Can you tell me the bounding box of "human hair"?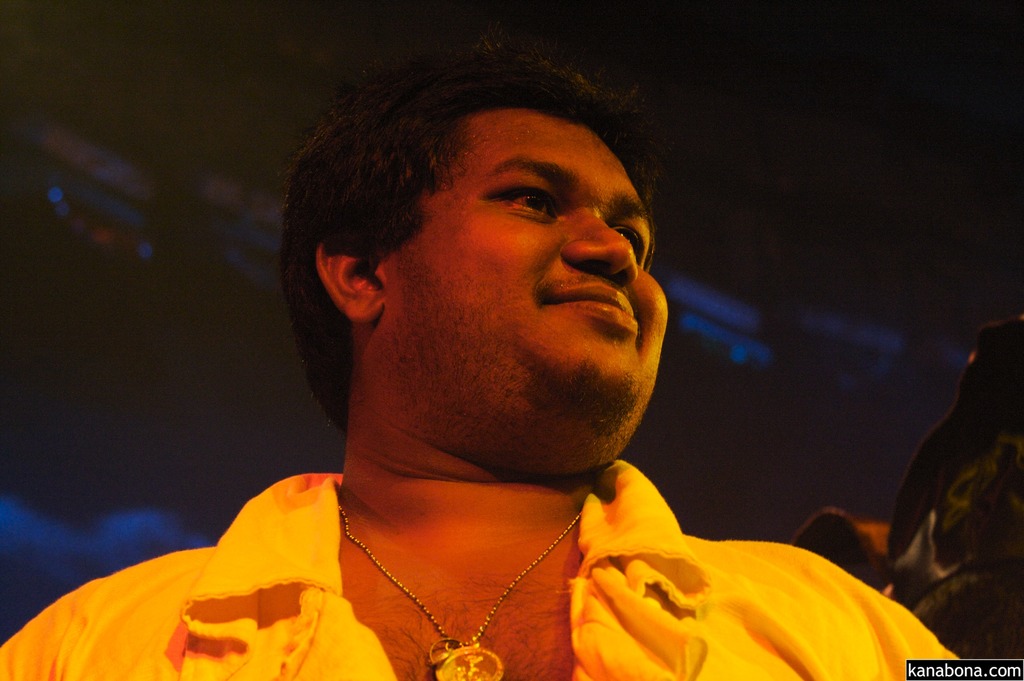
312:72:650:288.
